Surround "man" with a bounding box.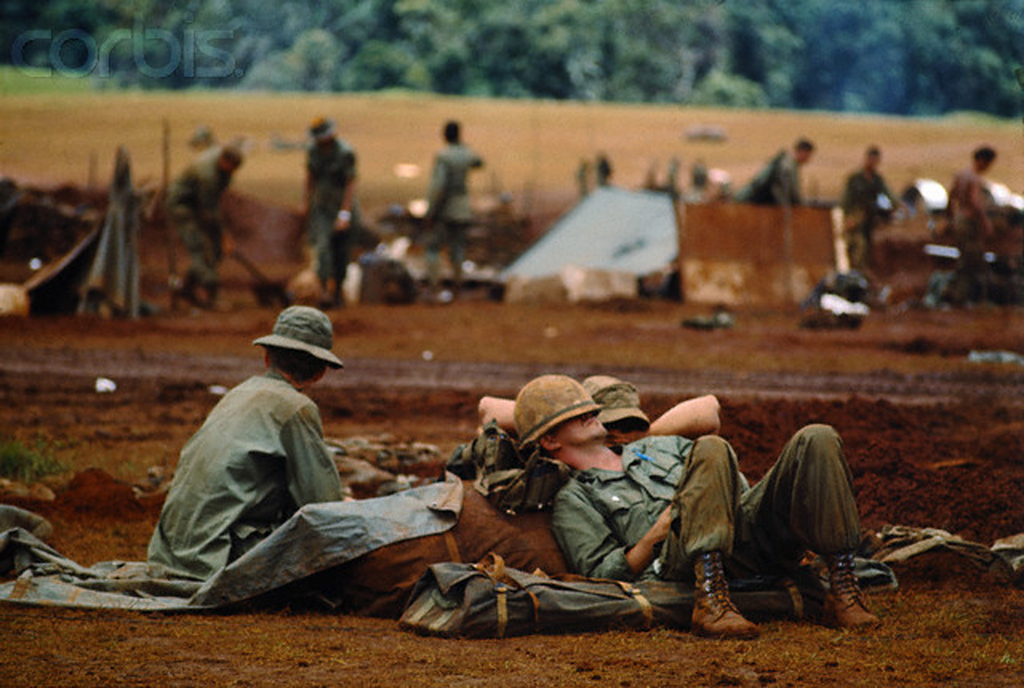
450/375/725/464.
